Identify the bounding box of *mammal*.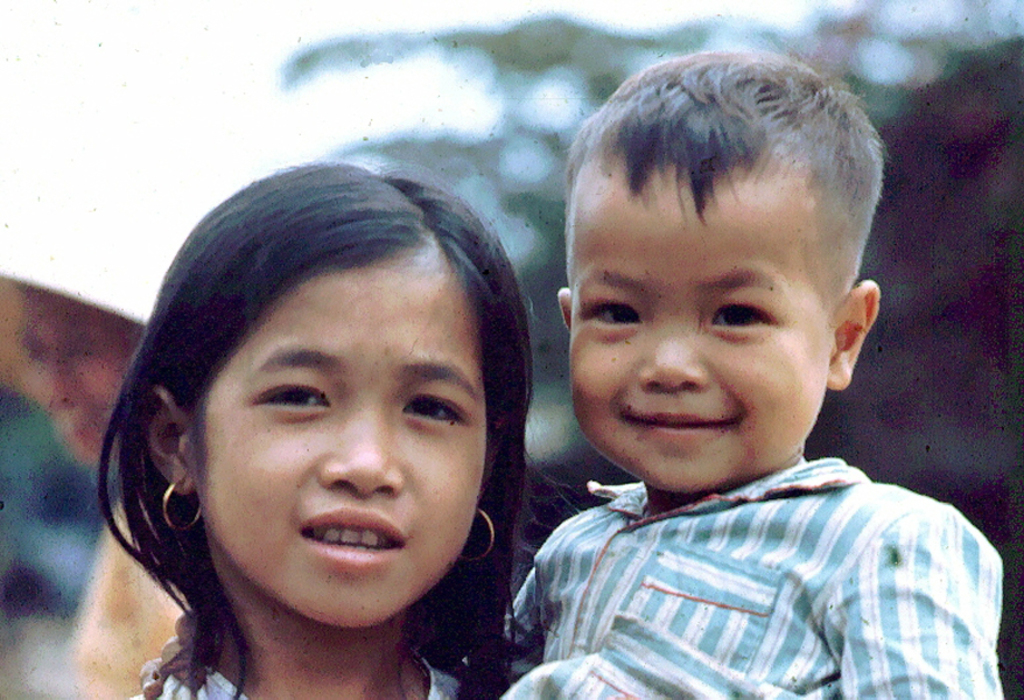
BBox(138, 44, 997, 699).
